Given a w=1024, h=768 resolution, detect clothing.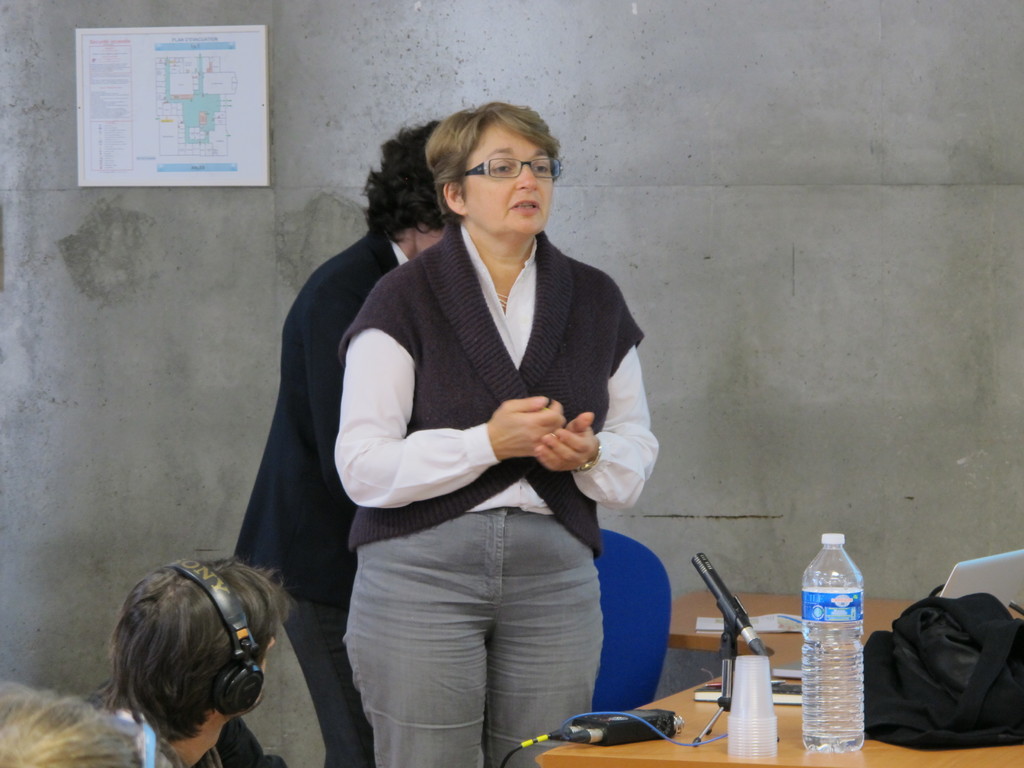
l=82, t=706, r=287, b=767.
